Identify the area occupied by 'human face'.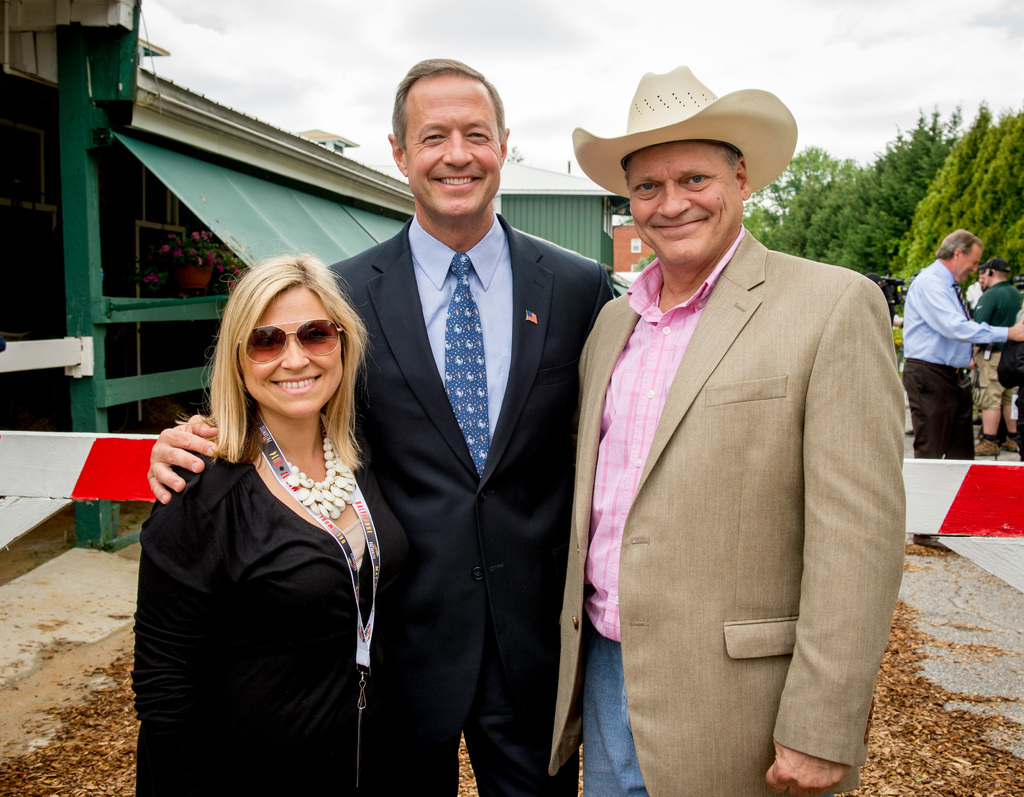
Area: crop(624, 143, 743, 267).
